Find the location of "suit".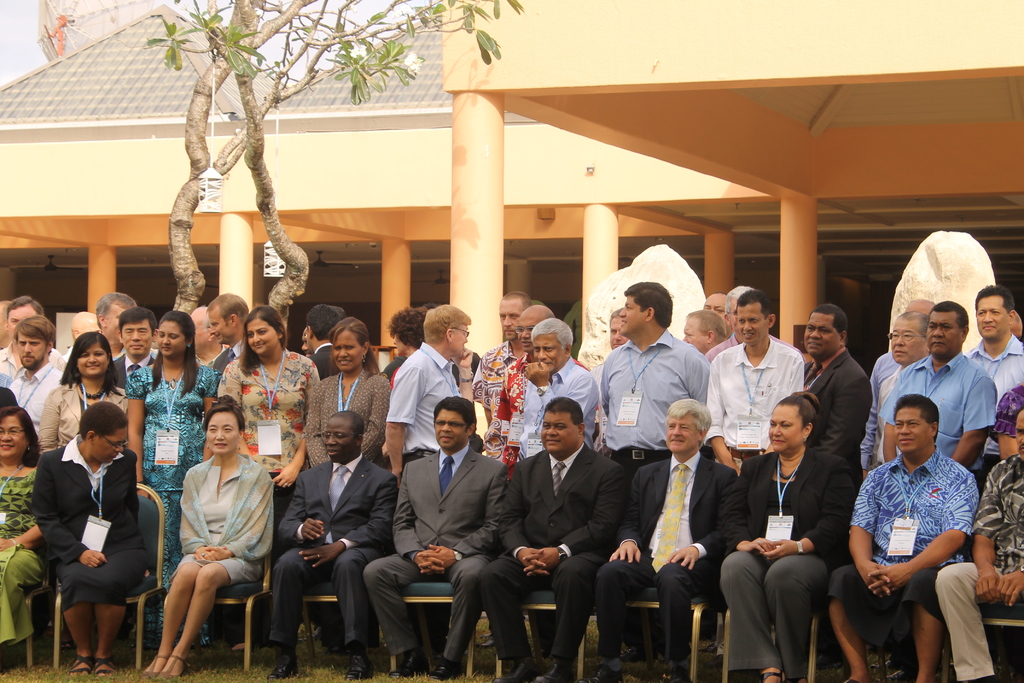
Location: (26,379,131,466).
